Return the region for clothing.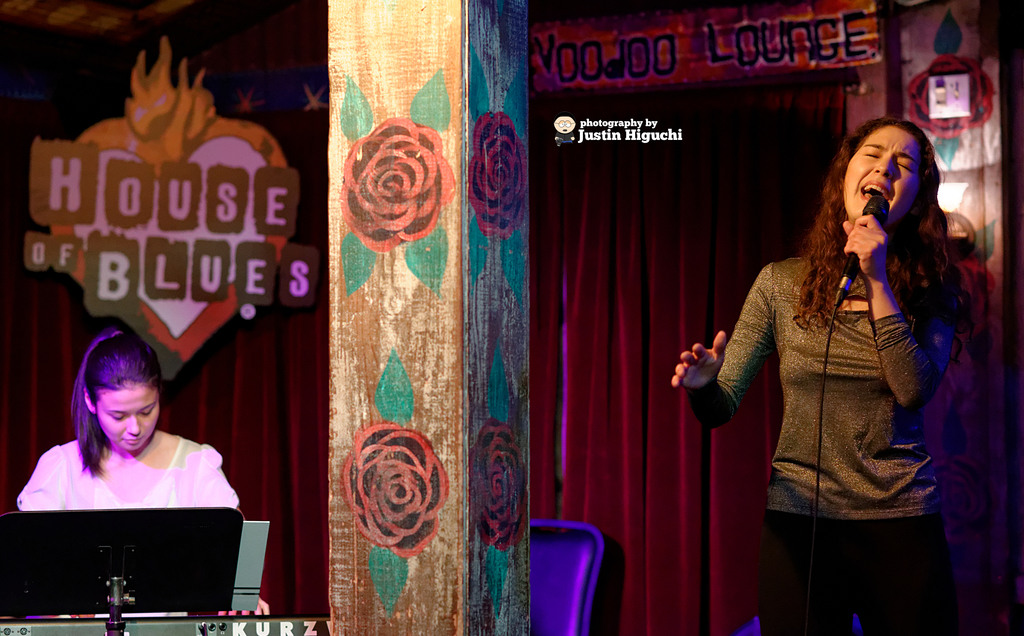
detection(23, 441, 236, 502).
